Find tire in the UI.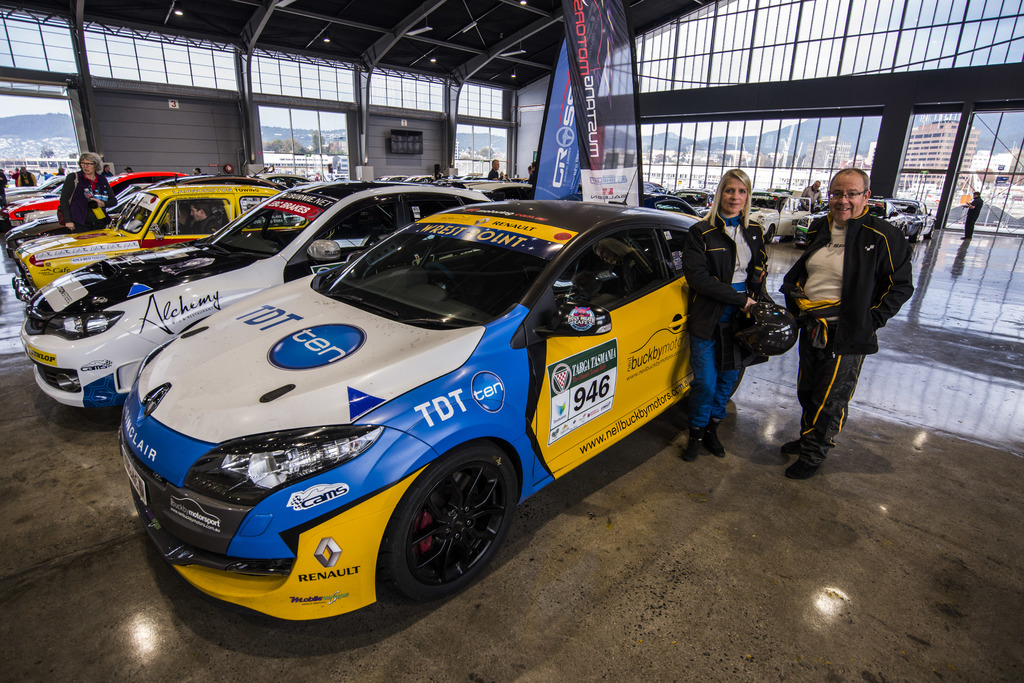
UI element at (911, 226, 920, 246).
